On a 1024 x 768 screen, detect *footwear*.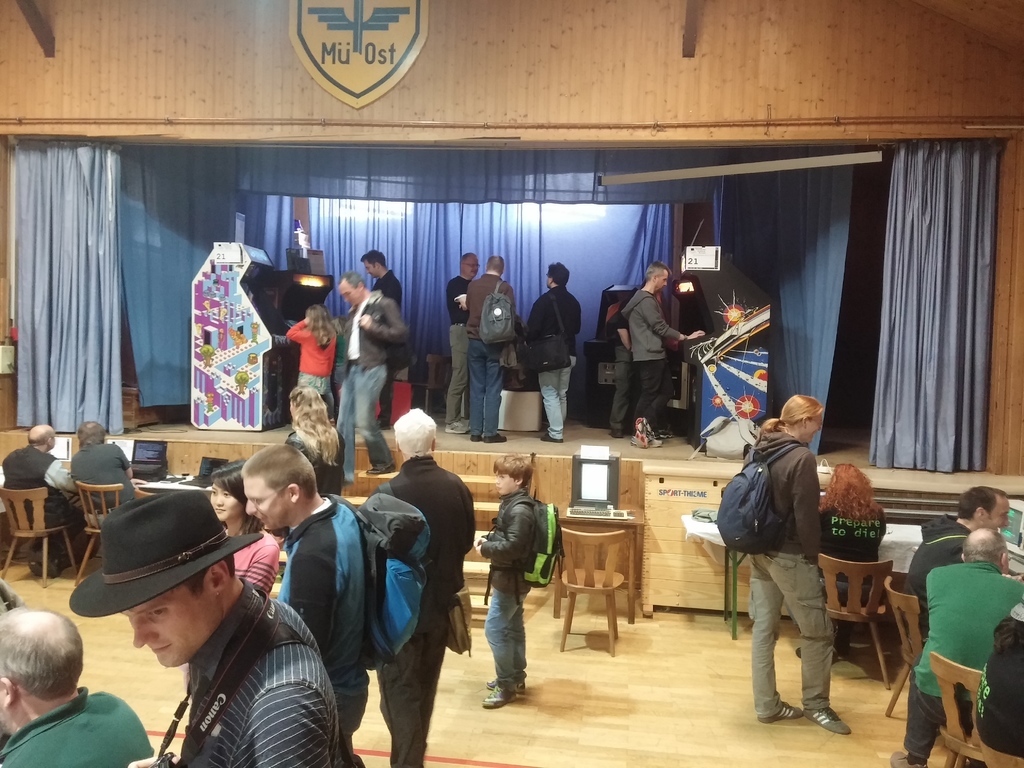
<box>469,433,485,440</box>.
